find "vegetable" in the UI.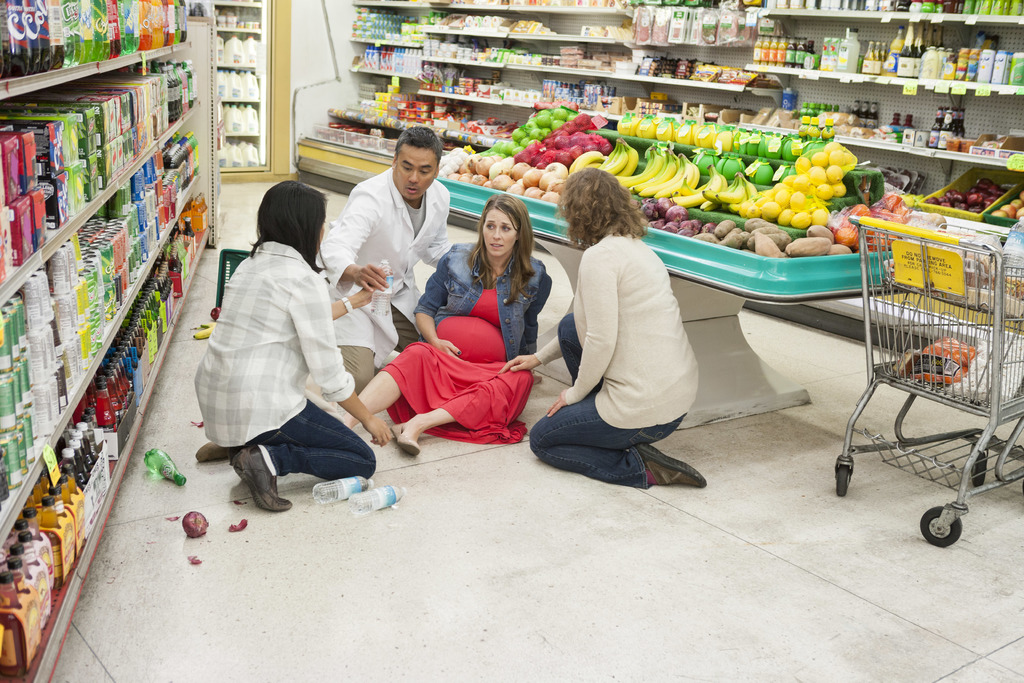
UI element at <bbox>210, 307, 220, 318</bbox>.
